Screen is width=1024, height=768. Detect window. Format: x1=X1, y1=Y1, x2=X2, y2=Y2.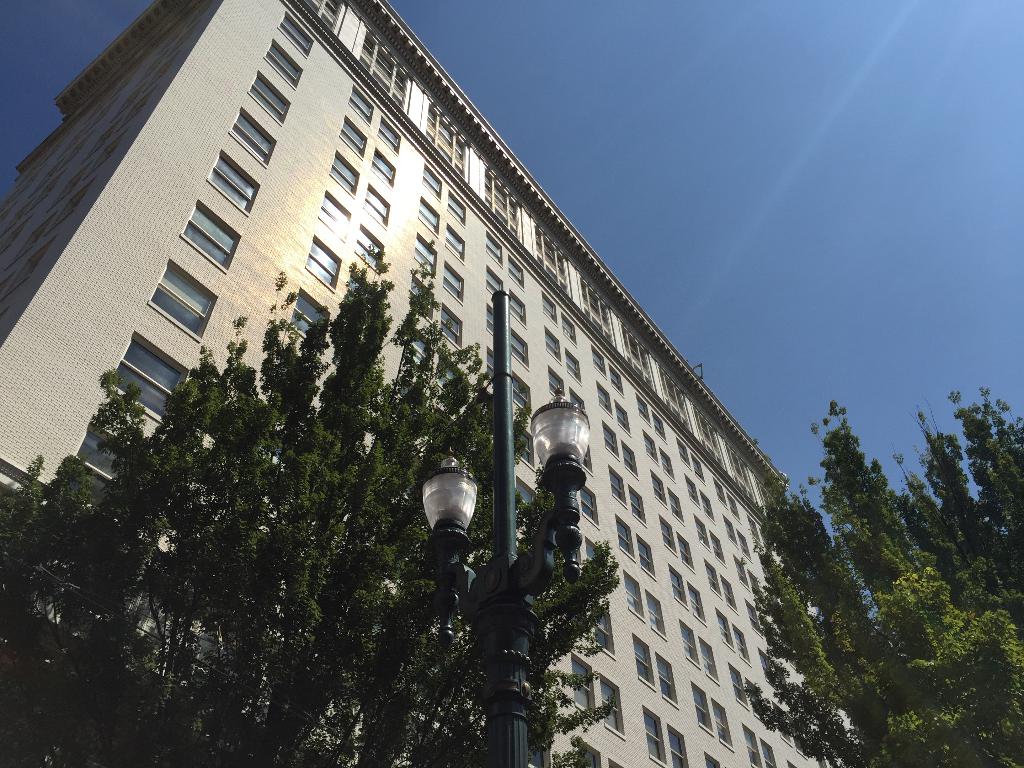
x1=695, y1=516, x2=709, y2=548.
